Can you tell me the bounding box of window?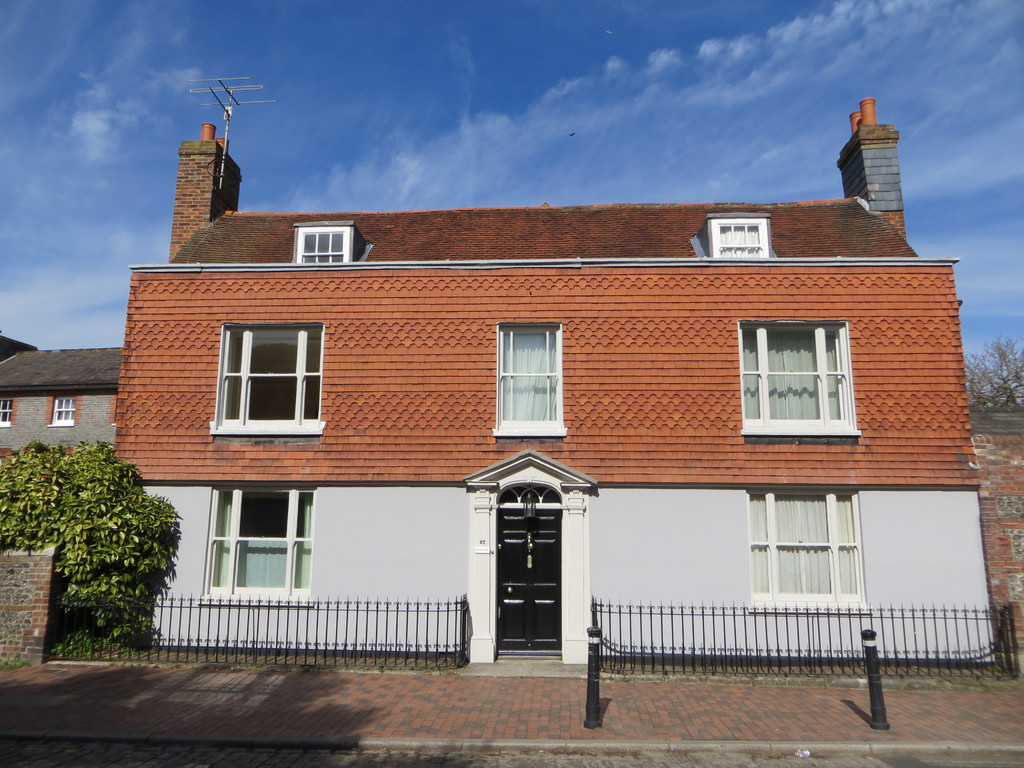
<region>205, 308, 324, 447</region>.
